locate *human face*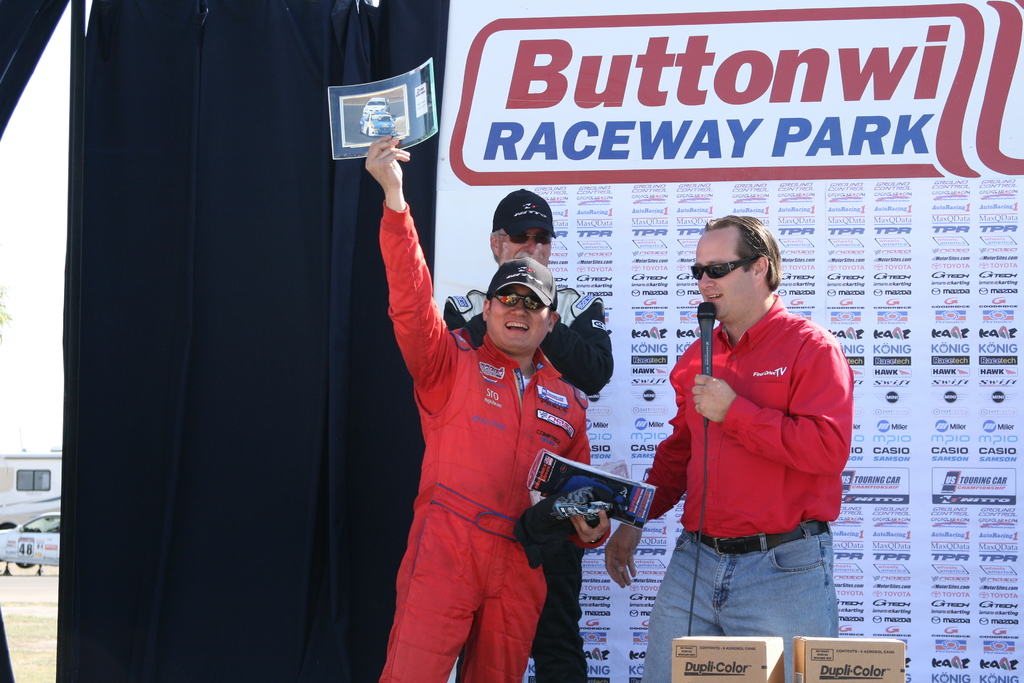
bbox(488, 286, 547, 353)
